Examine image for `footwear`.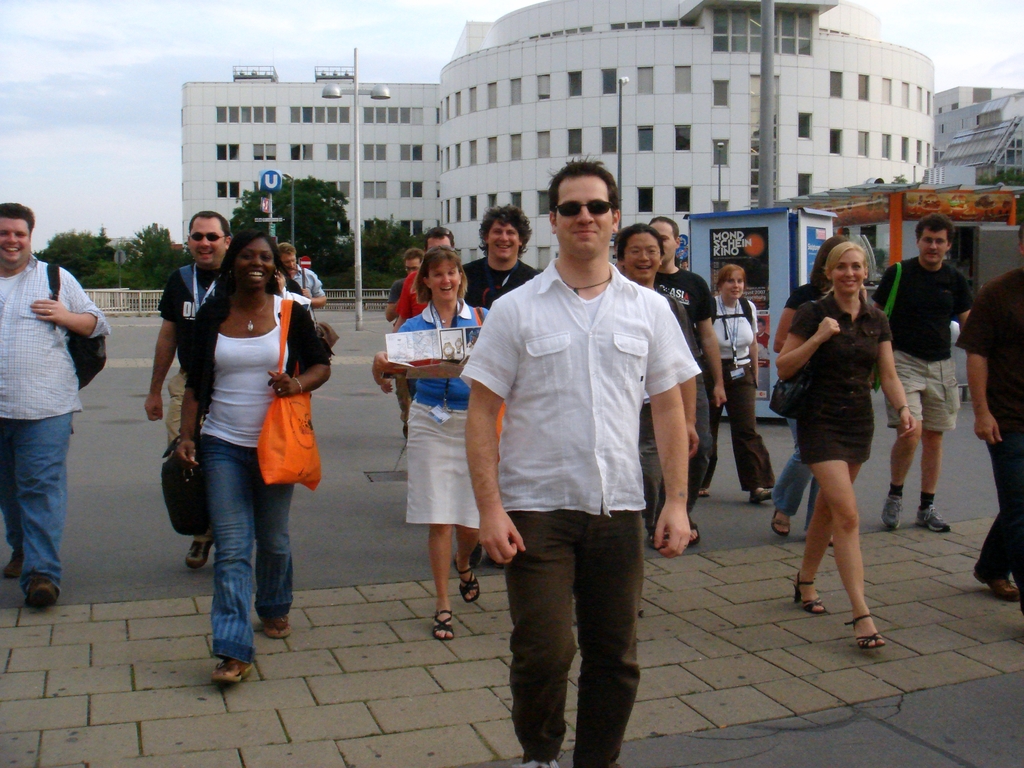
Examination result: locate(792, 574, 827, 615).
